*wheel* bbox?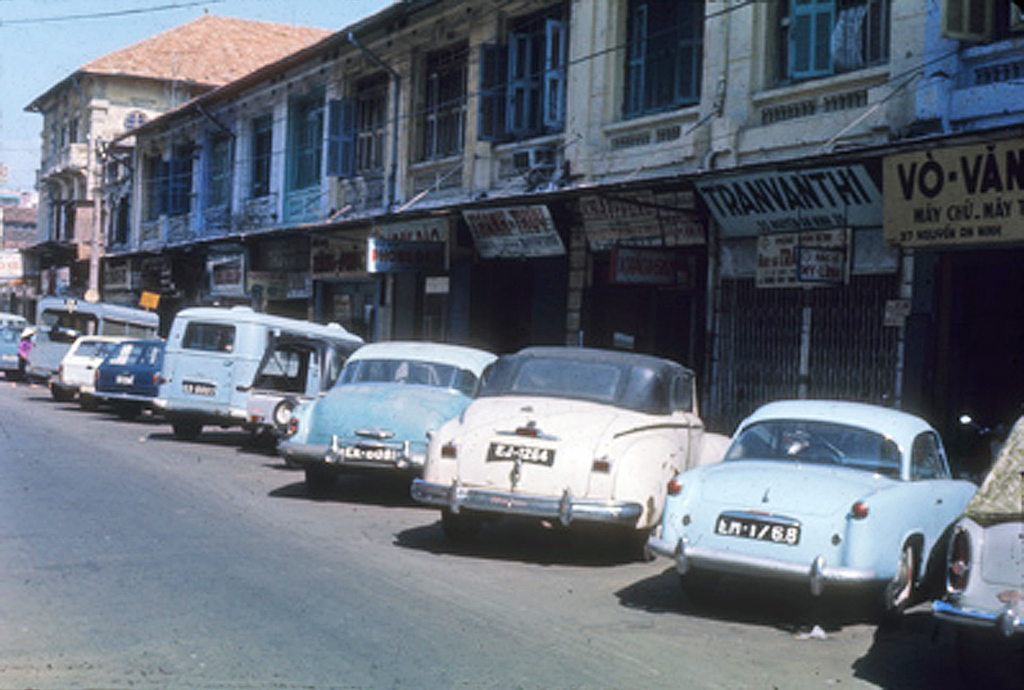
bbox=(53, 387, 71, 402)
